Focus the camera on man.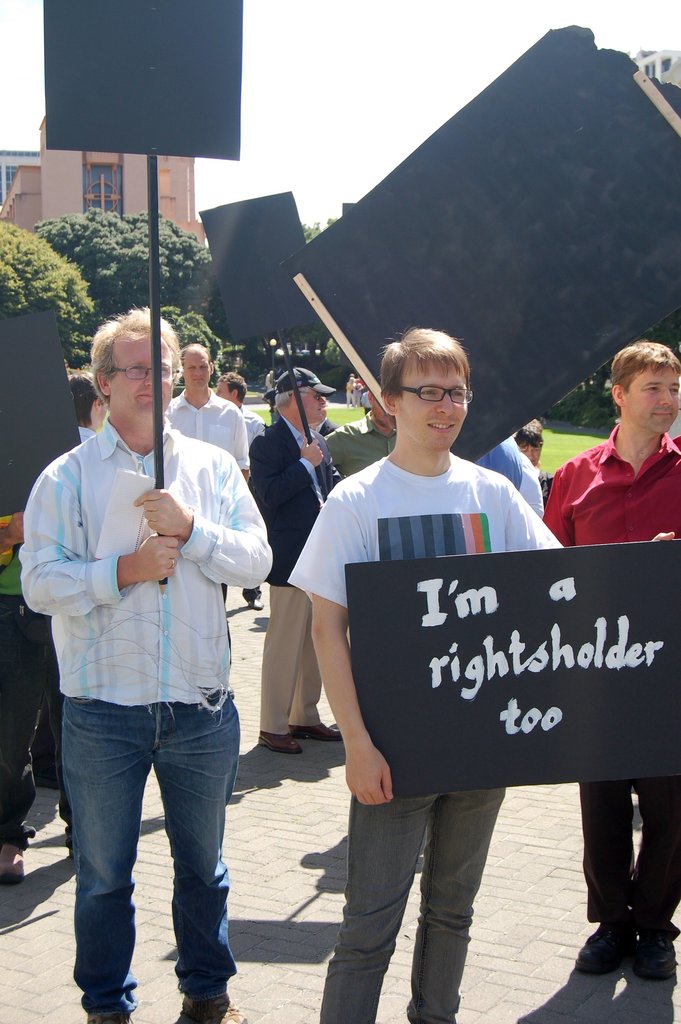
Focus region: Rect(504, 415, 541, 468).
